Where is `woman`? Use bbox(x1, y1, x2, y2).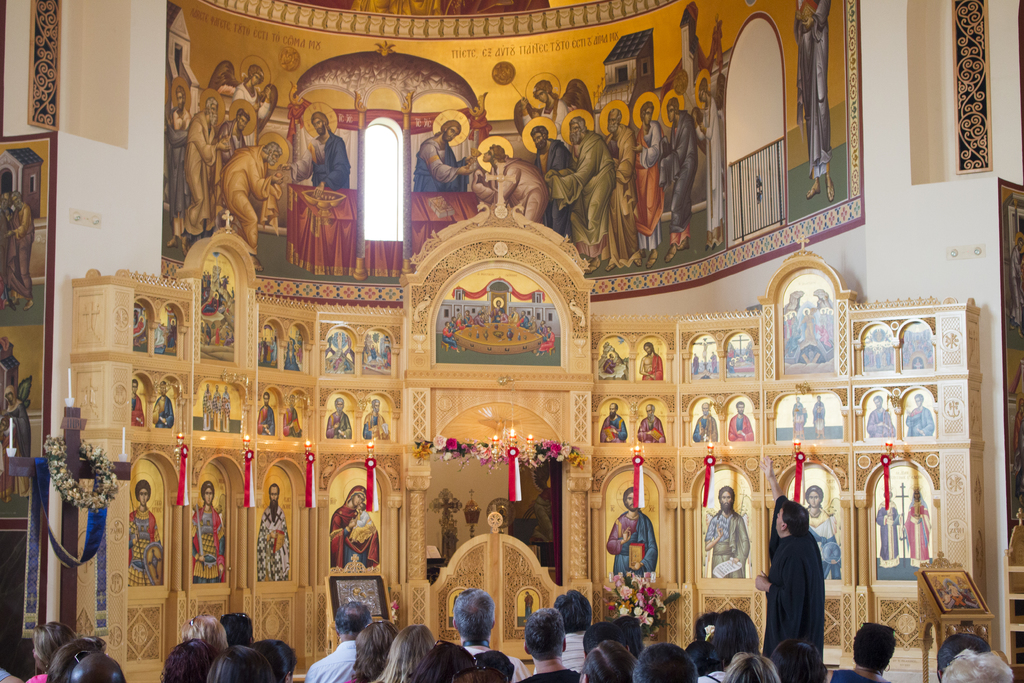
bbox(25, 620, 75, 682).
